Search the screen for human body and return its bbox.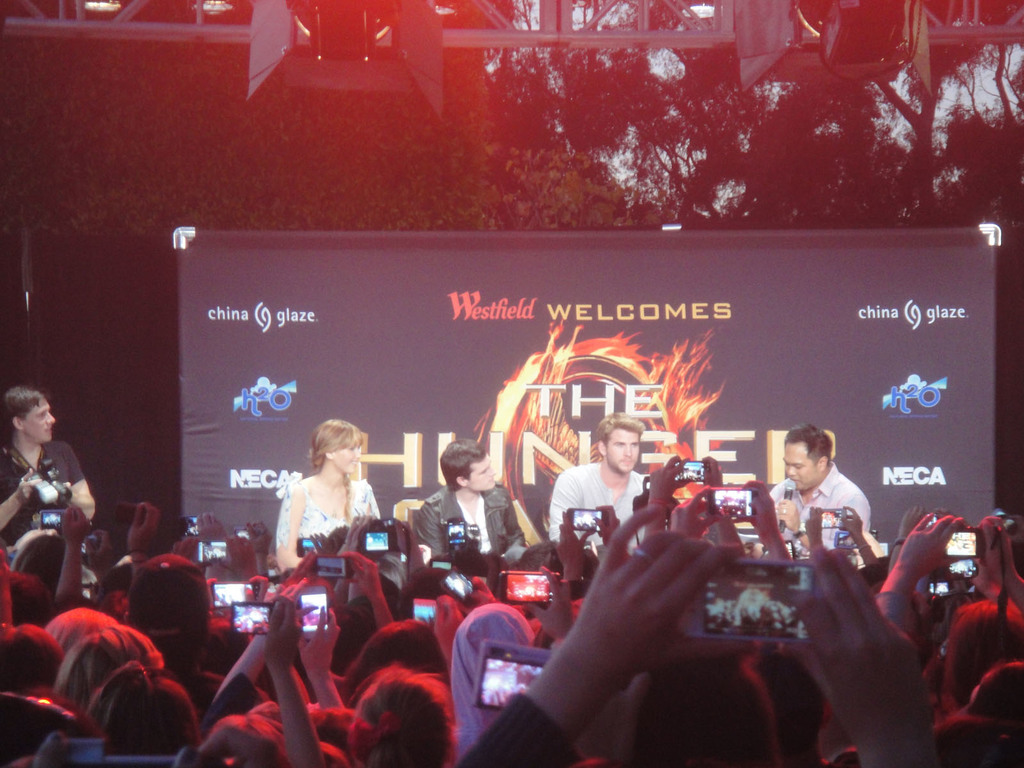
Found: 416, 440, 532, 582.
